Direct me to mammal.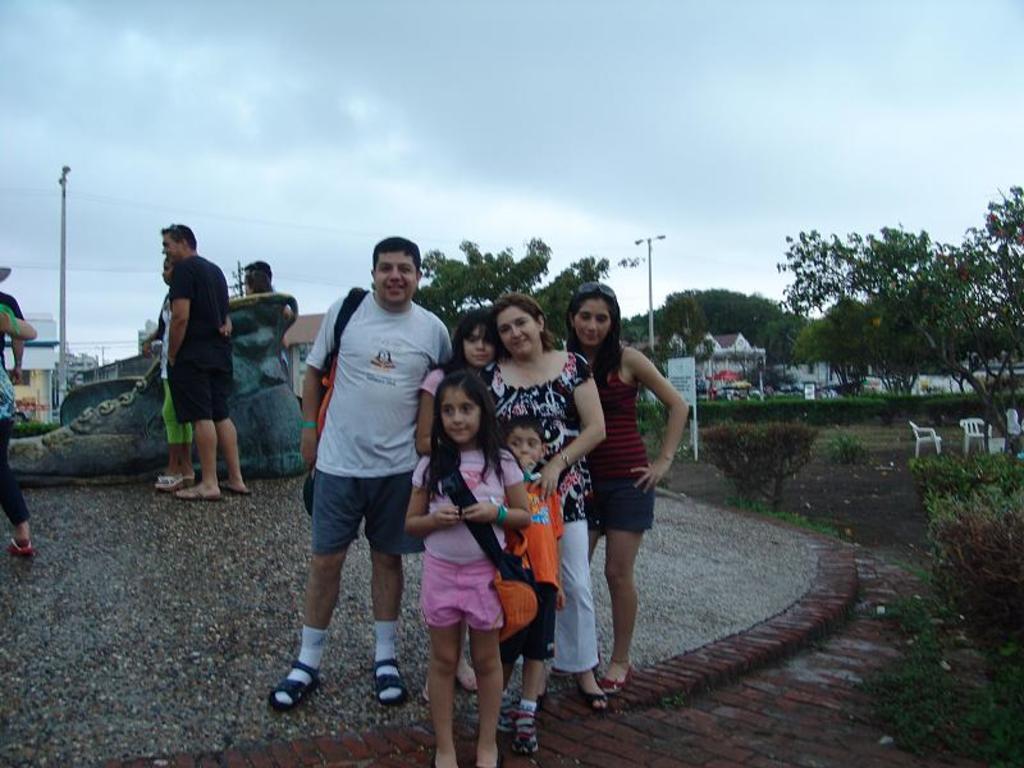
Direction: <region>477, 298, 603, 705</region>.
